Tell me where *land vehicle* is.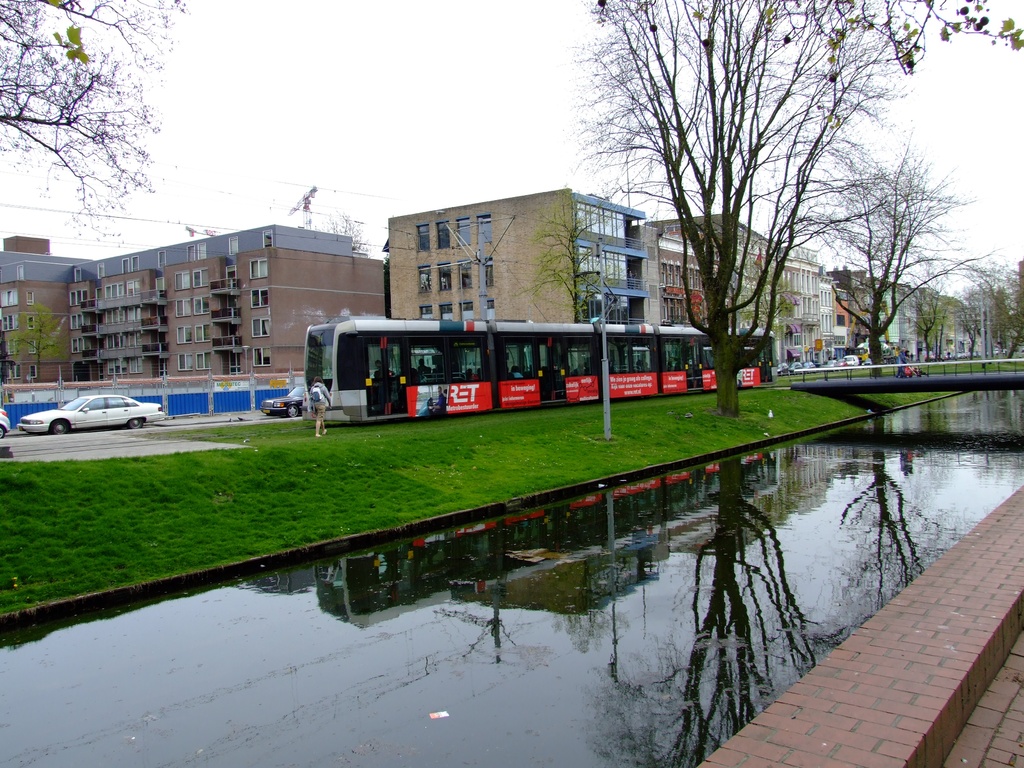
*land vehicle* is at (252, 304, 769, 436).
